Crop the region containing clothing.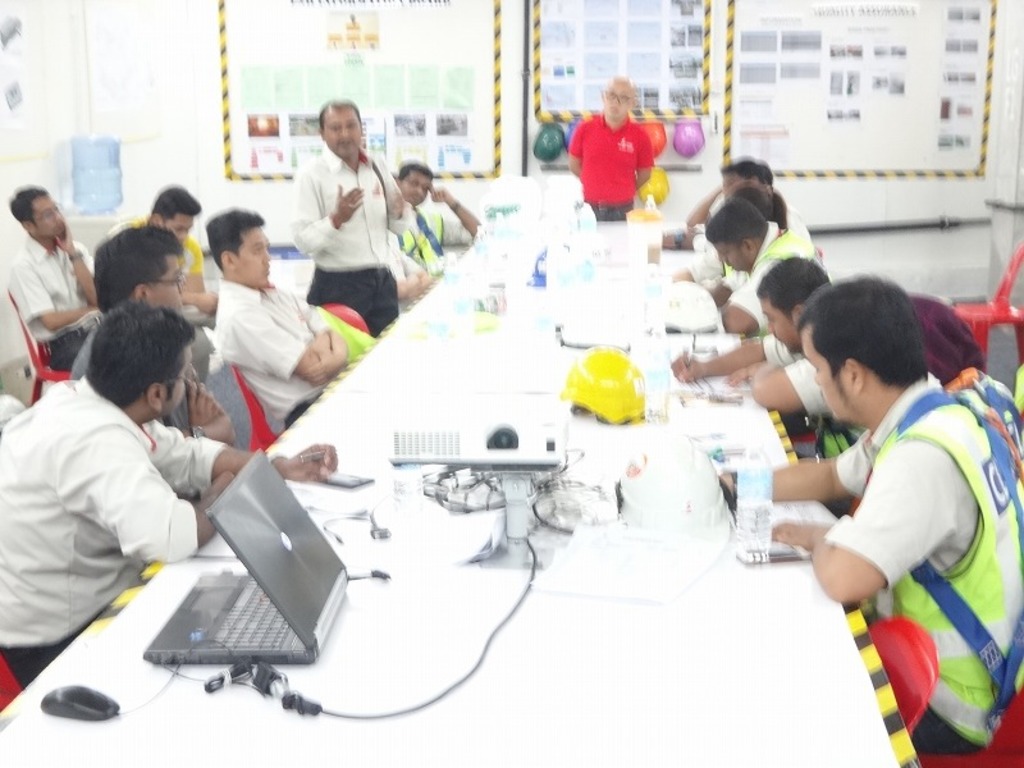
Crop region: [156, 233, 230, 301].
